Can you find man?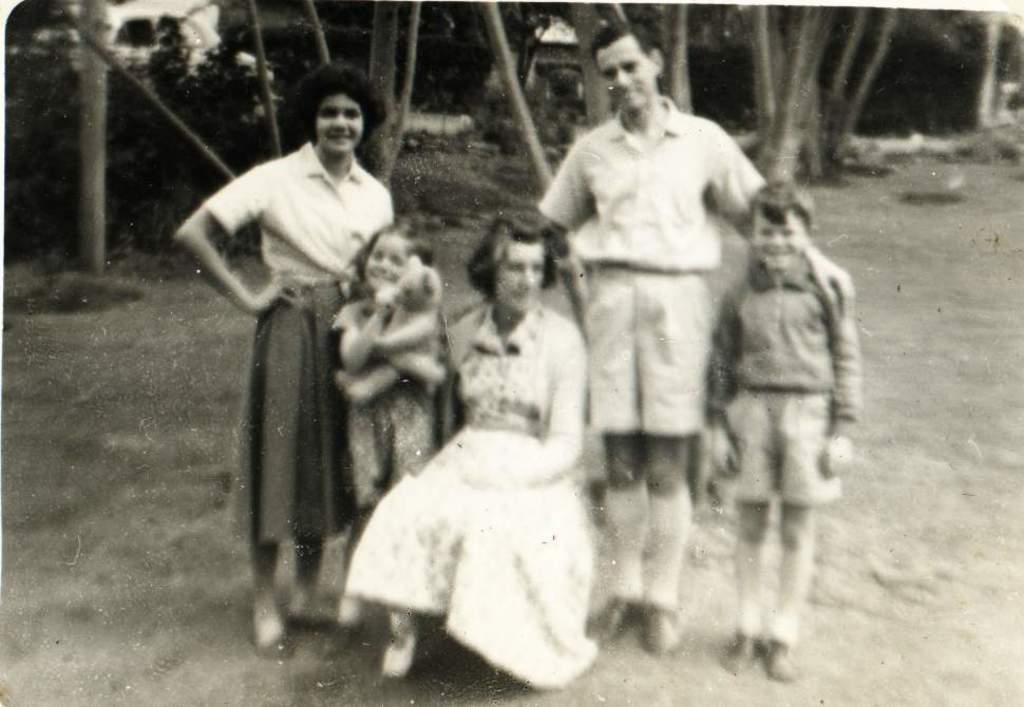
Yes, bounding box: (left=553, top=66, right=834, bottom=638).
